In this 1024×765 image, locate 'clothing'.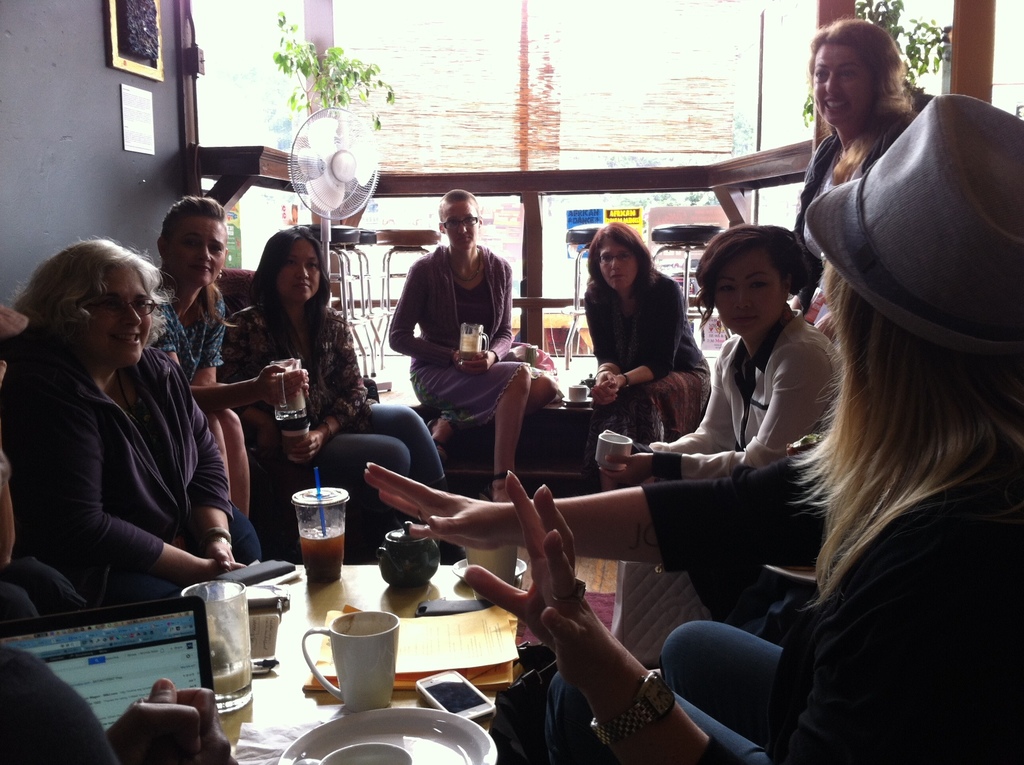
Bounding box: BBox(0, 338, 262, 609).
